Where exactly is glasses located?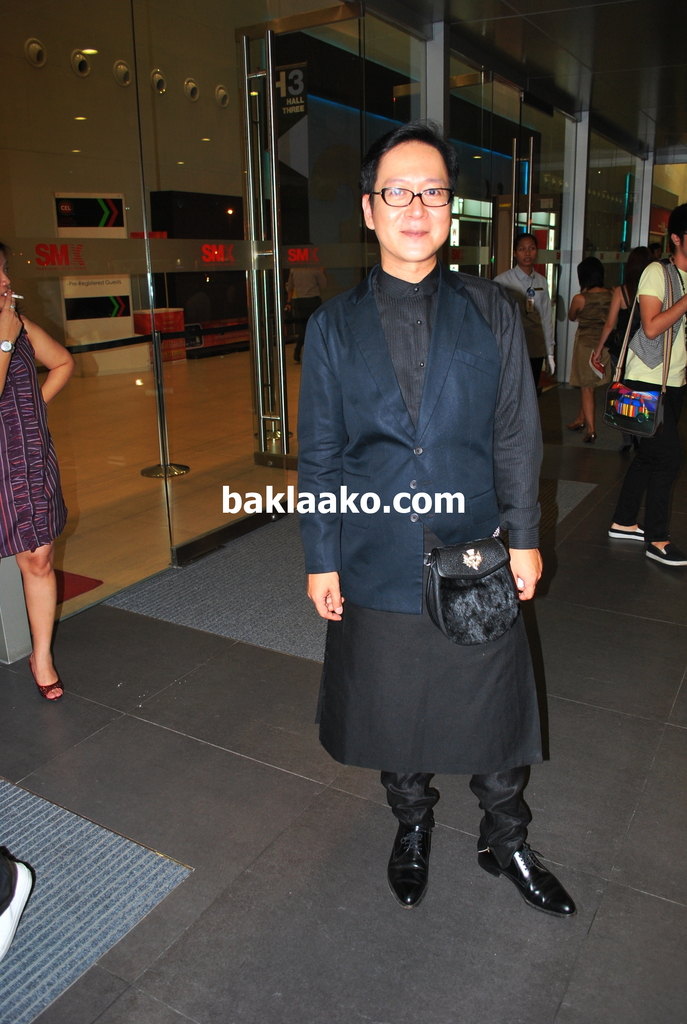
Its bounding box is x1=365, y1=175, x2=457, y2=211.
